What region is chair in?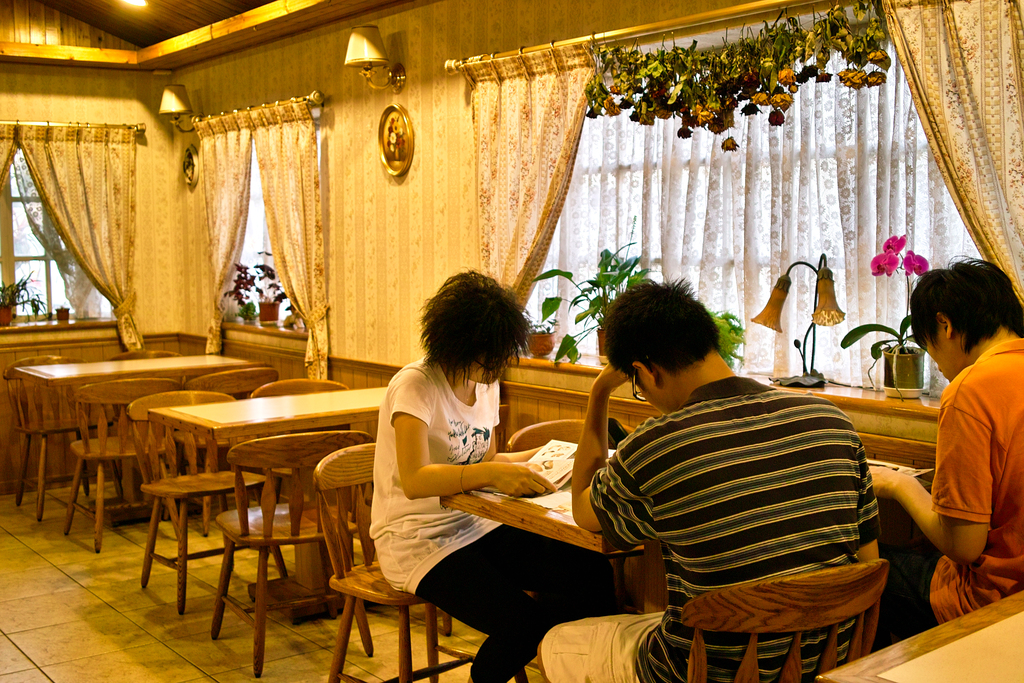
left=213, top=429, right=378, bottom=675.
